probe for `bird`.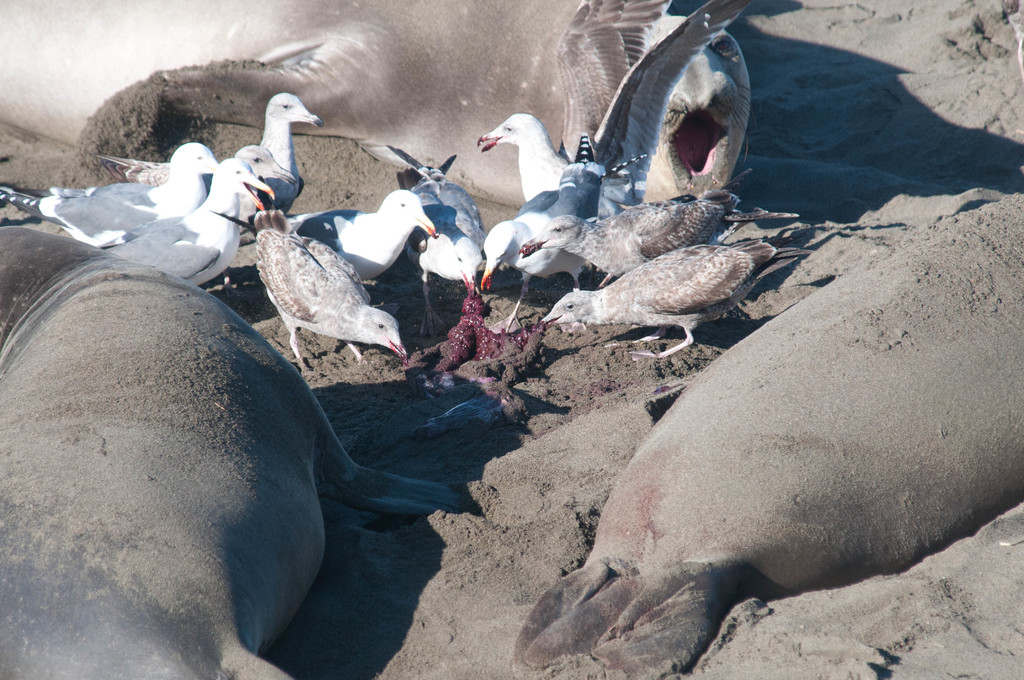
Probe result: bbox=[229, 138, 300, 191].
